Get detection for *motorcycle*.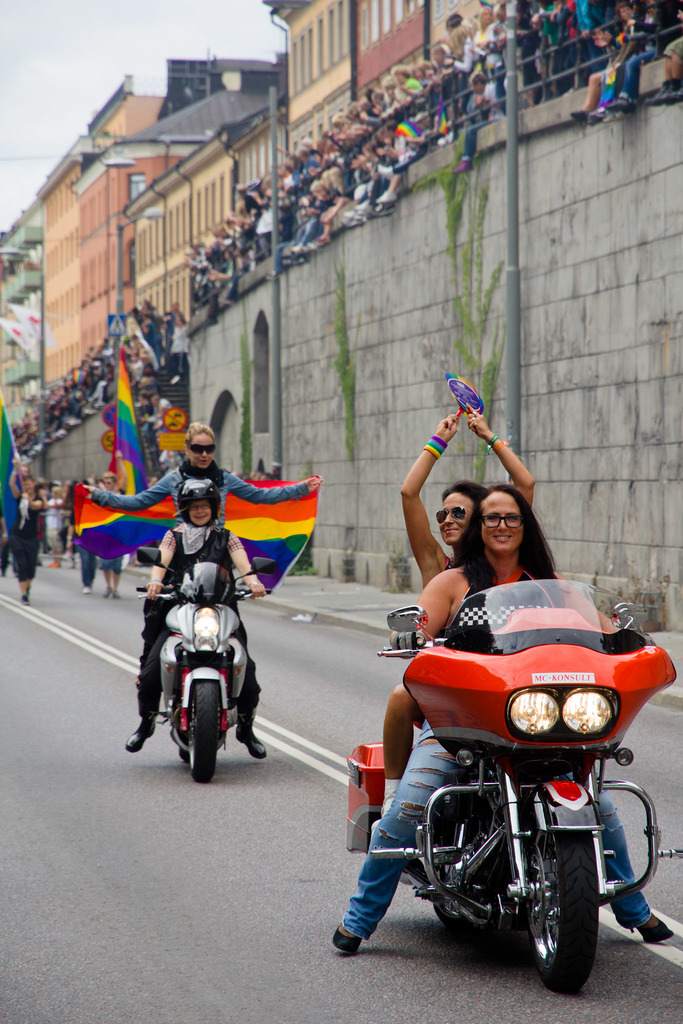
Detection: <region>344, 580, 682, 995</region>.
